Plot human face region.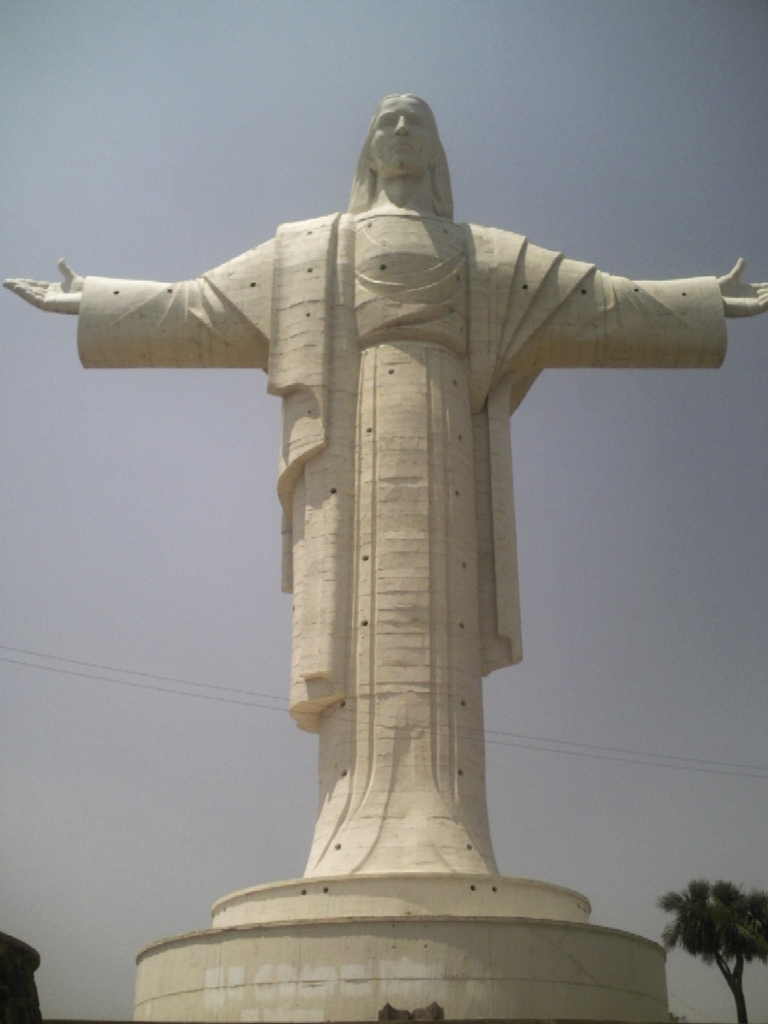
Plotted at Rect(366, 96, 436, 179).
